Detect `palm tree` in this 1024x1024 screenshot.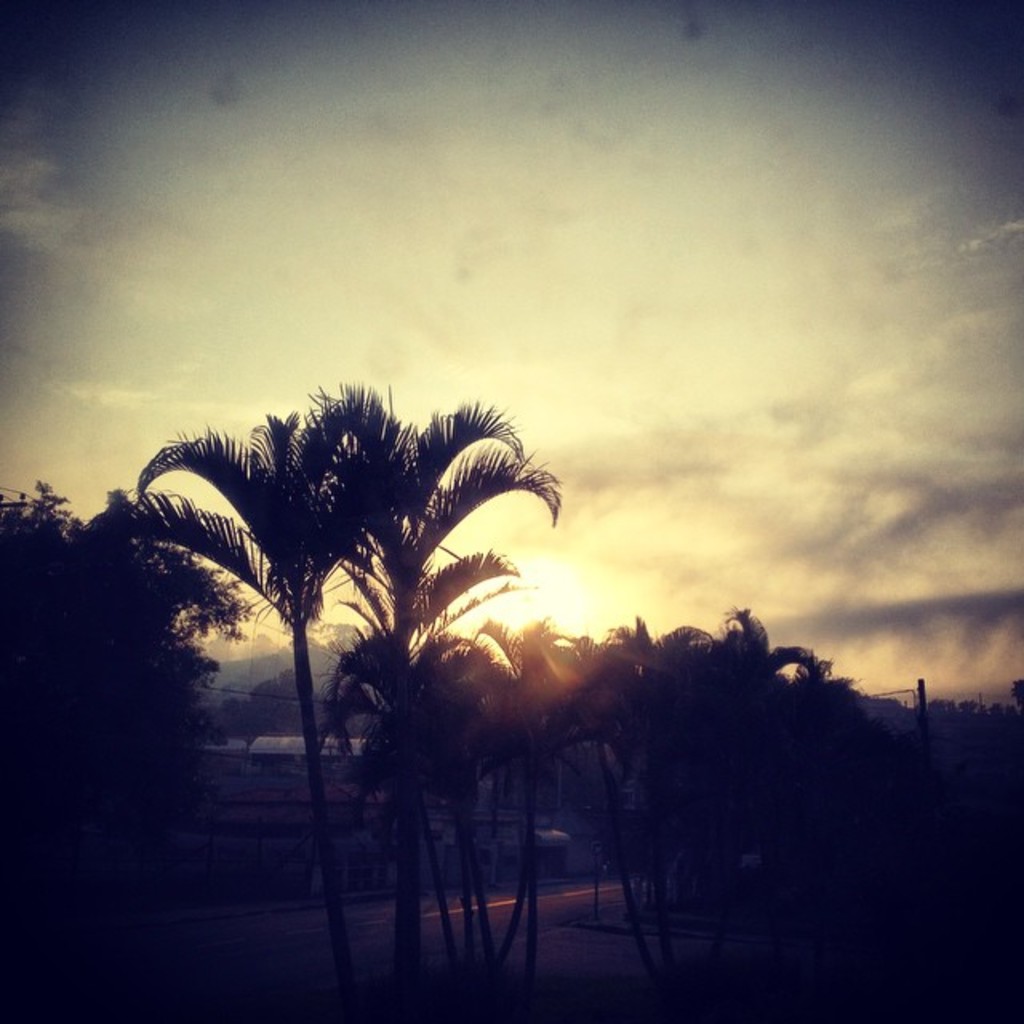
Detection: BBox(531, 651, 728, 1011).
